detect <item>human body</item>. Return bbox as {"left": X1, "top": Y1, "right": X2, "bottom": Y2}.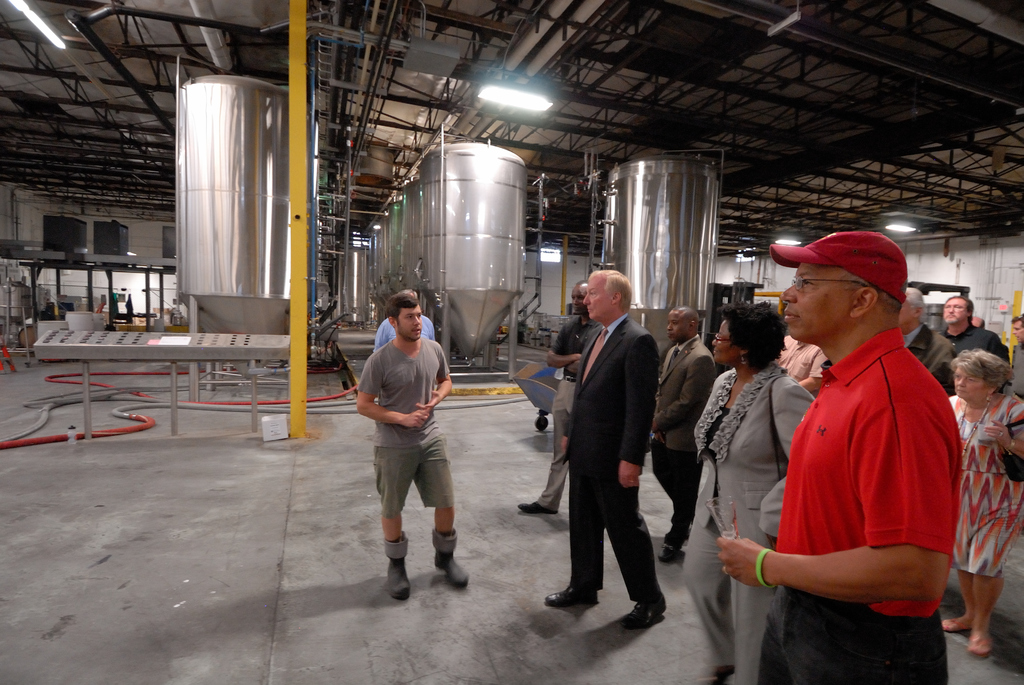
{"left": 776, "top": 331, "right": 831, "bottom": 396}.
